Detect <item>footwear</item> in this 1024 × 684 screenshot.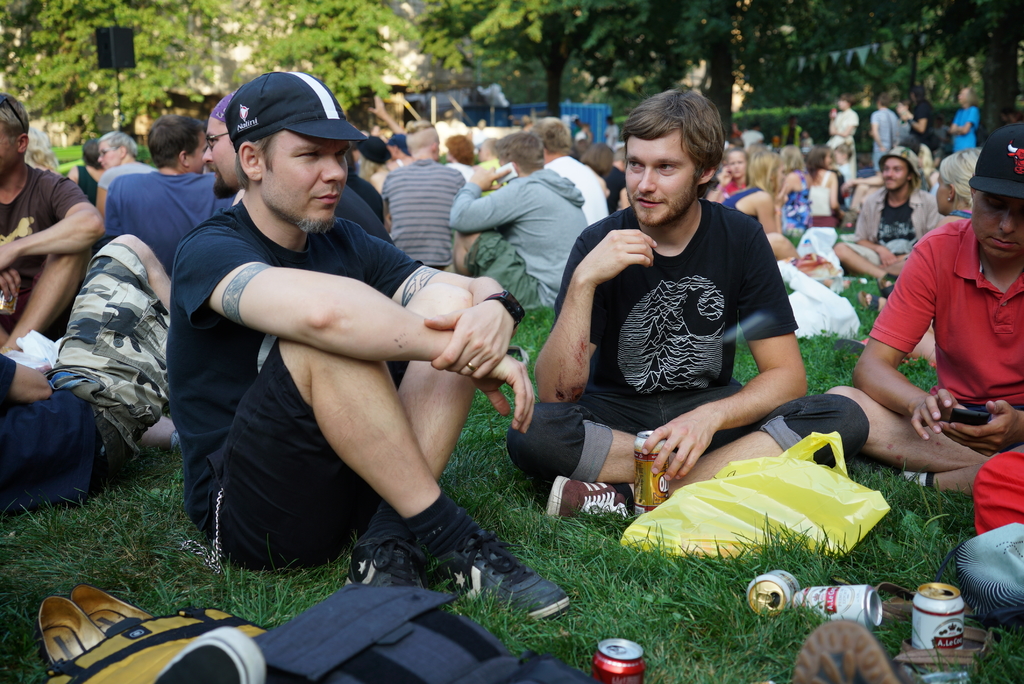
Detection: left=148, top=622, right=273, bottom=683.
